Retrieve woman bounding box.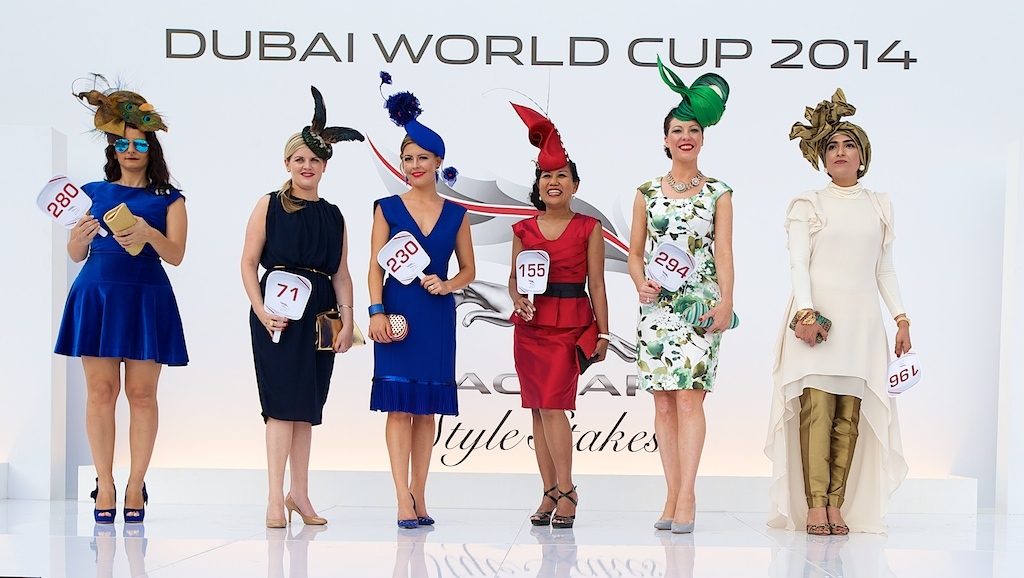
Bounding box: 63/102/187/525.
